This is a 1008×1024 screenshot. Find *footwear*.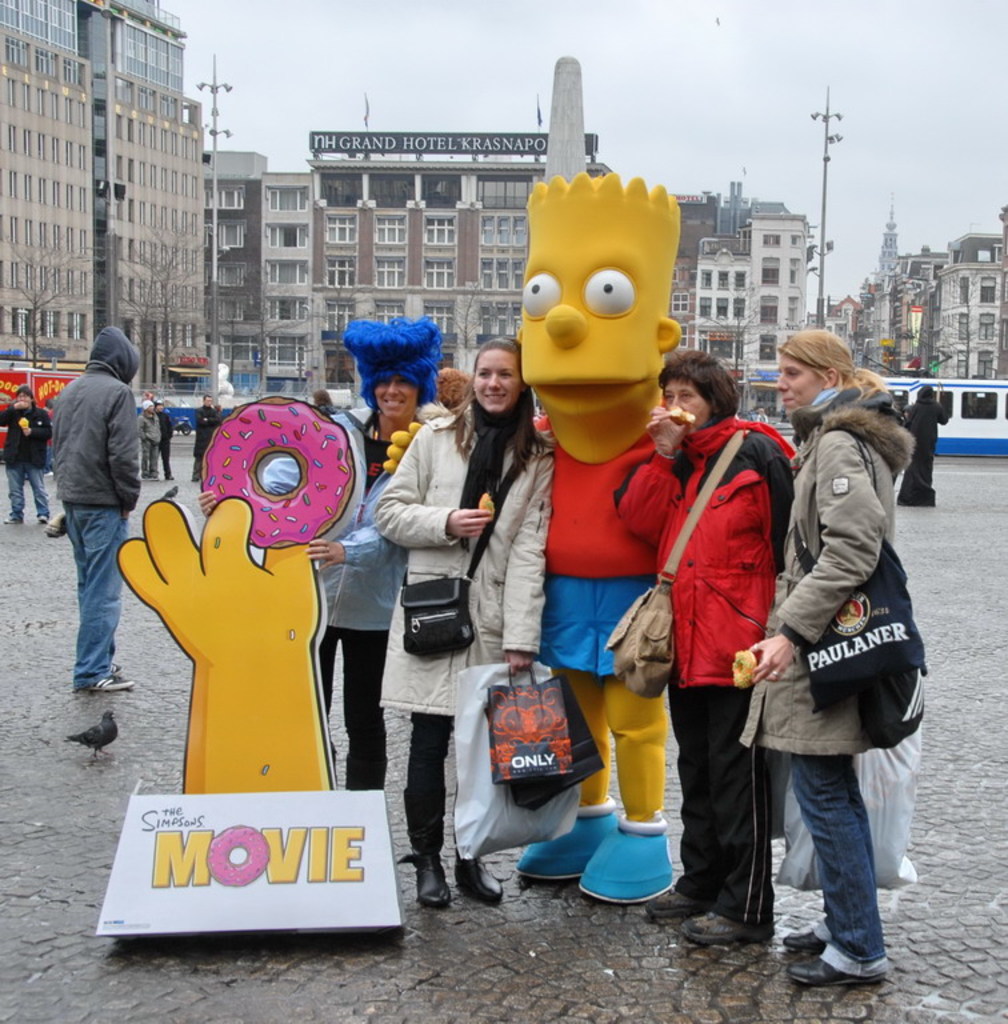
Bounding box: l=88, t=673, r=140, b=693.
